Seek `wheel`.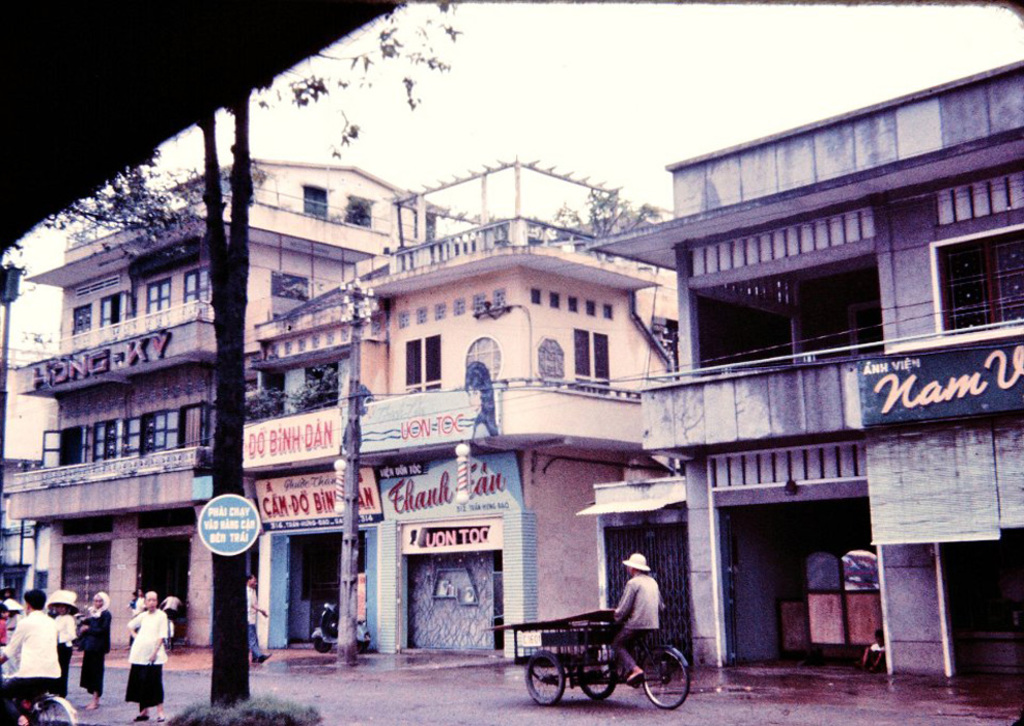
bbox=[637, 633, 694, 721].
